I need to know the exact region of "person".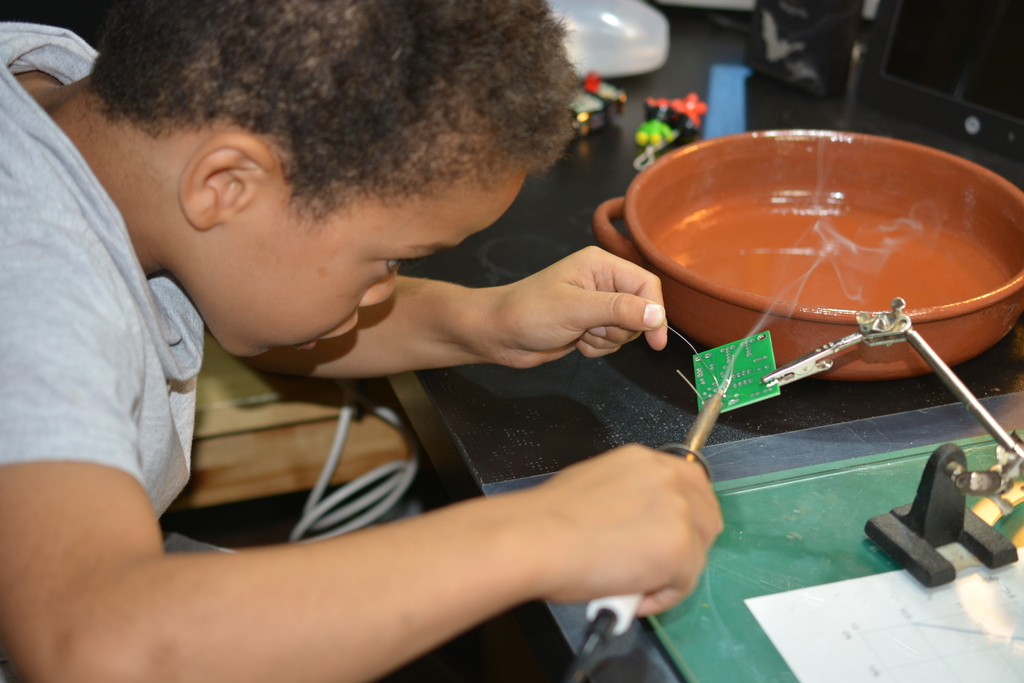
Region: 166, 53, 901, 608.
